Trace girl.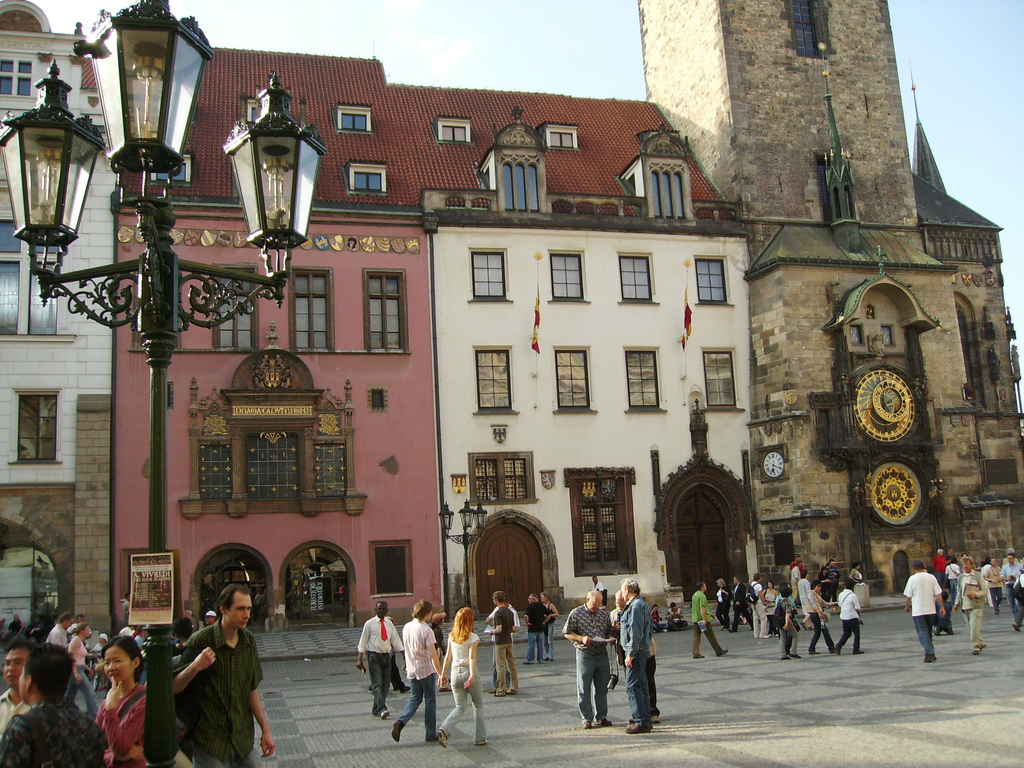
Traced to region(806, 580, 838, 654).
